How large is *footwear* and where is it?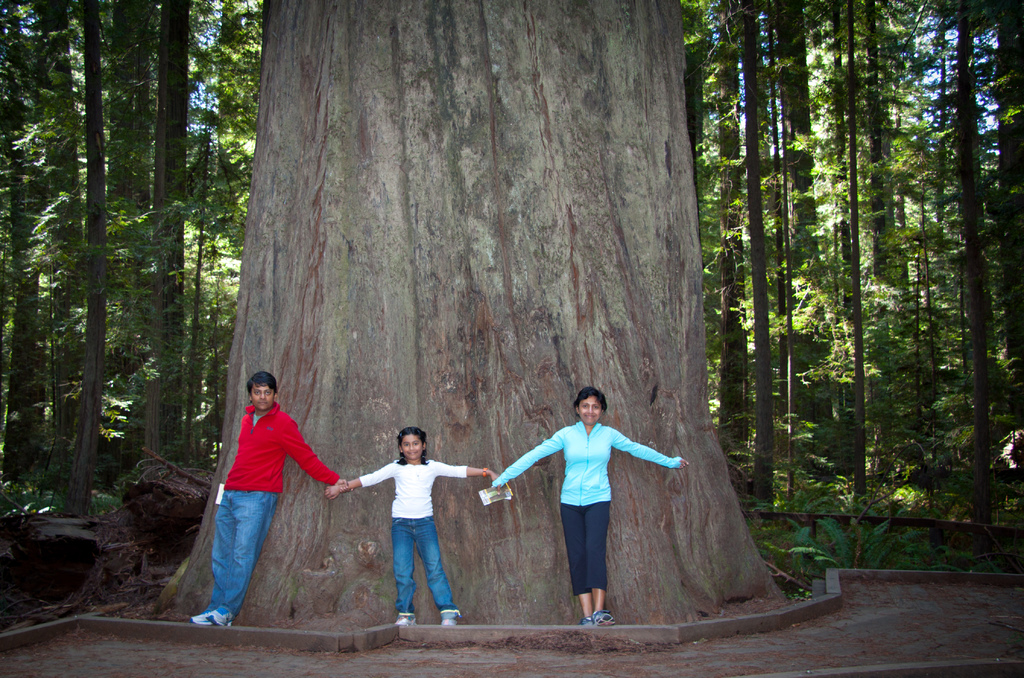
Bounding box: region(186, 610, 234, 624).
